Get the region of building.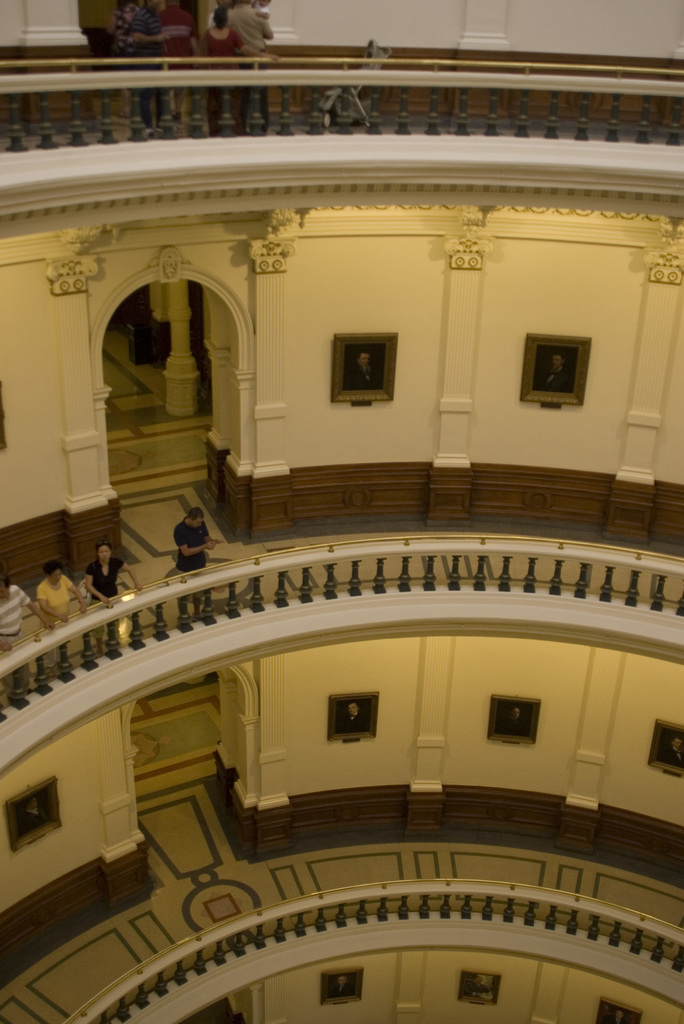
0 0 683 1023.
